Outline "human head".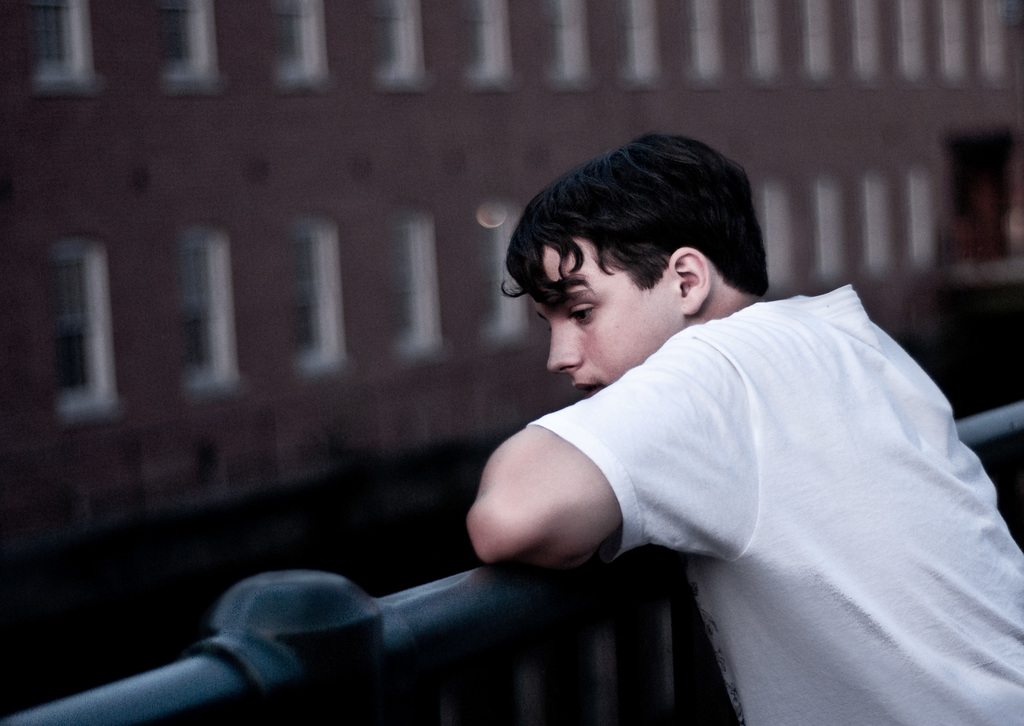
Outline: 503 130 772 398.
